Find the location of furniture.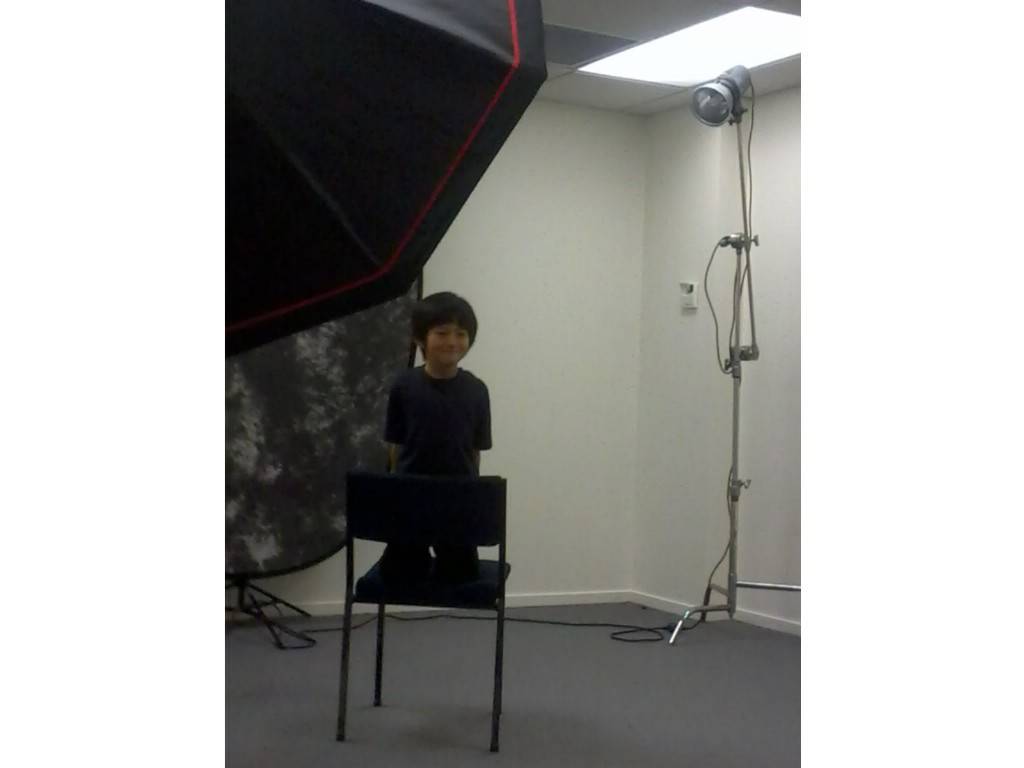
Location: box=[335, 465, 511, 753].
